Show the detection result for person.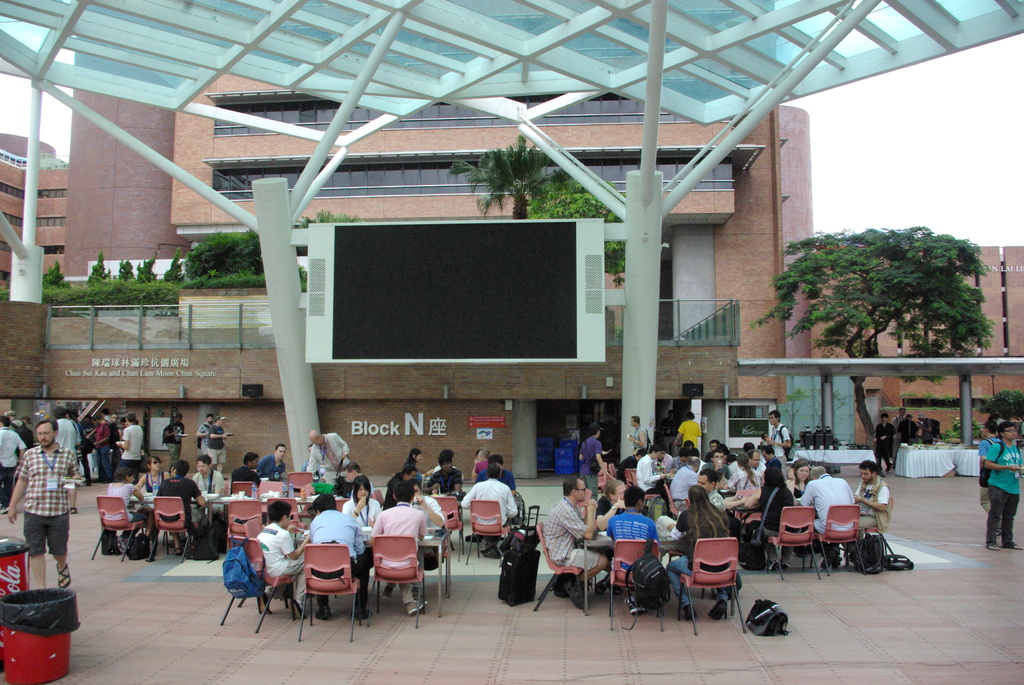
BBox(978, 418, 1000, 535).
